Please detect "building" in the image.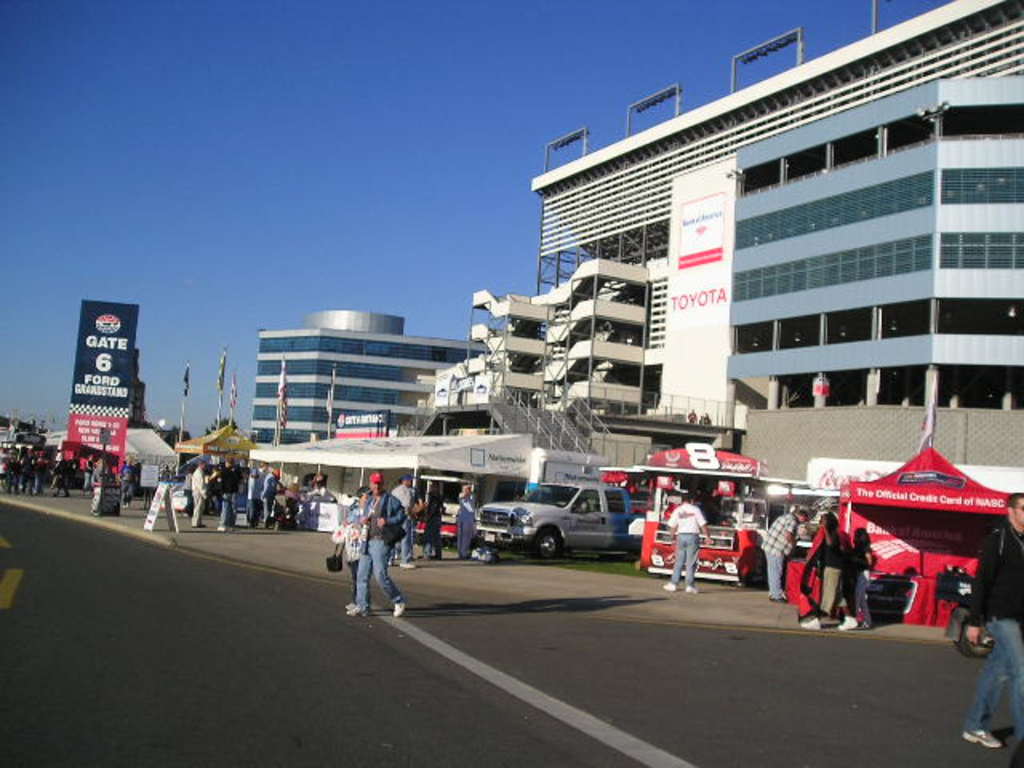
crop(427, 0, 1022, 507).
